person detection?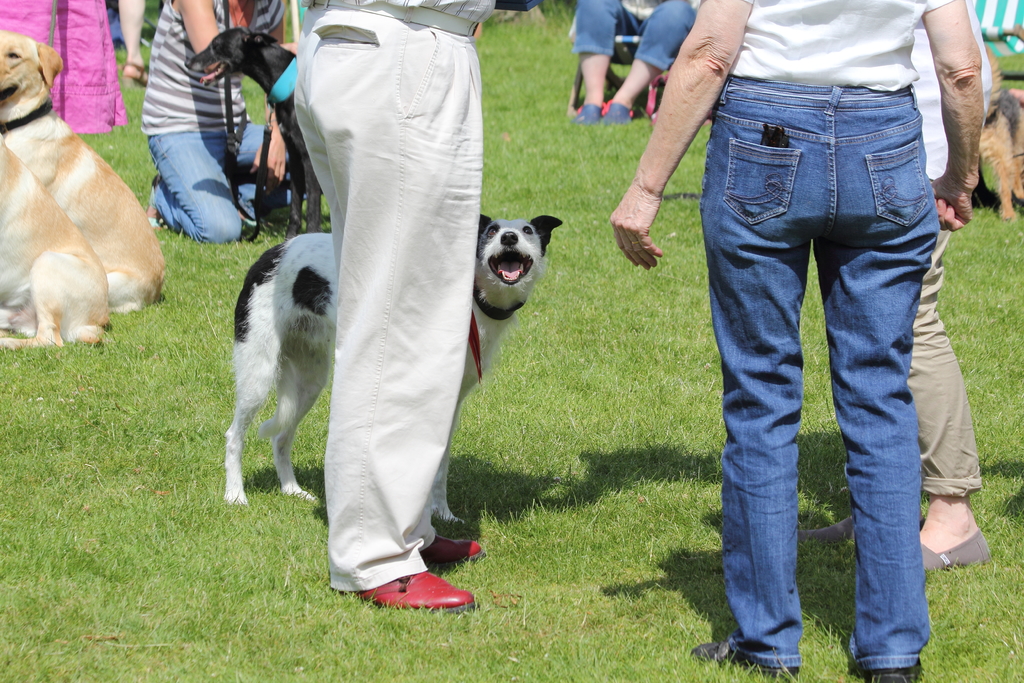
291:0:497:604
